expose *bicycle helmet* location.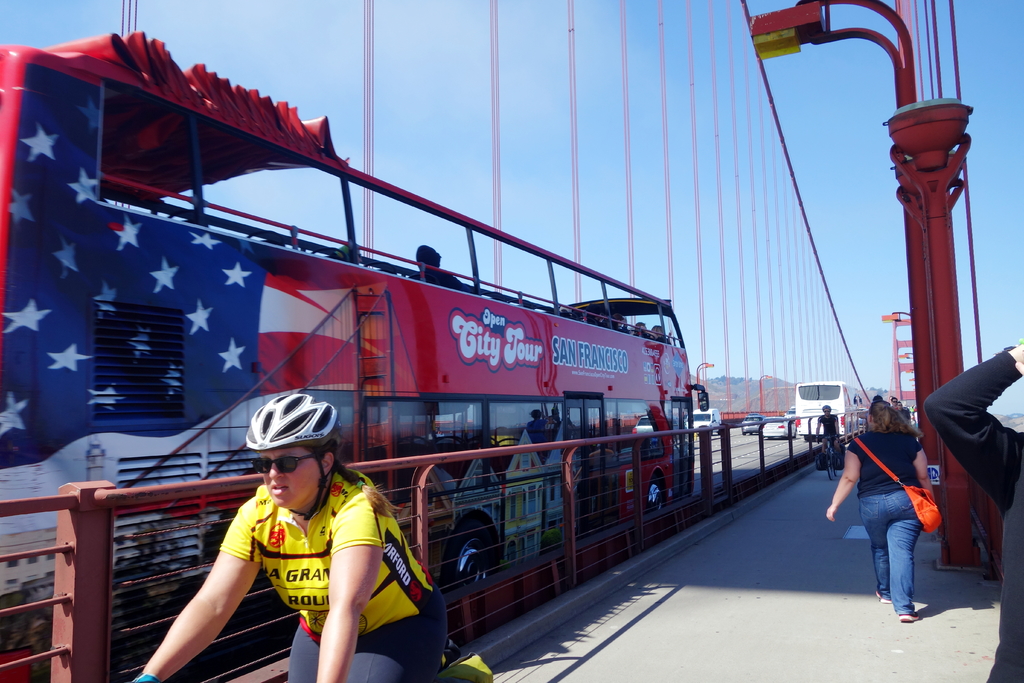
Exposed at bbox=(244, 393, 335, 450).
